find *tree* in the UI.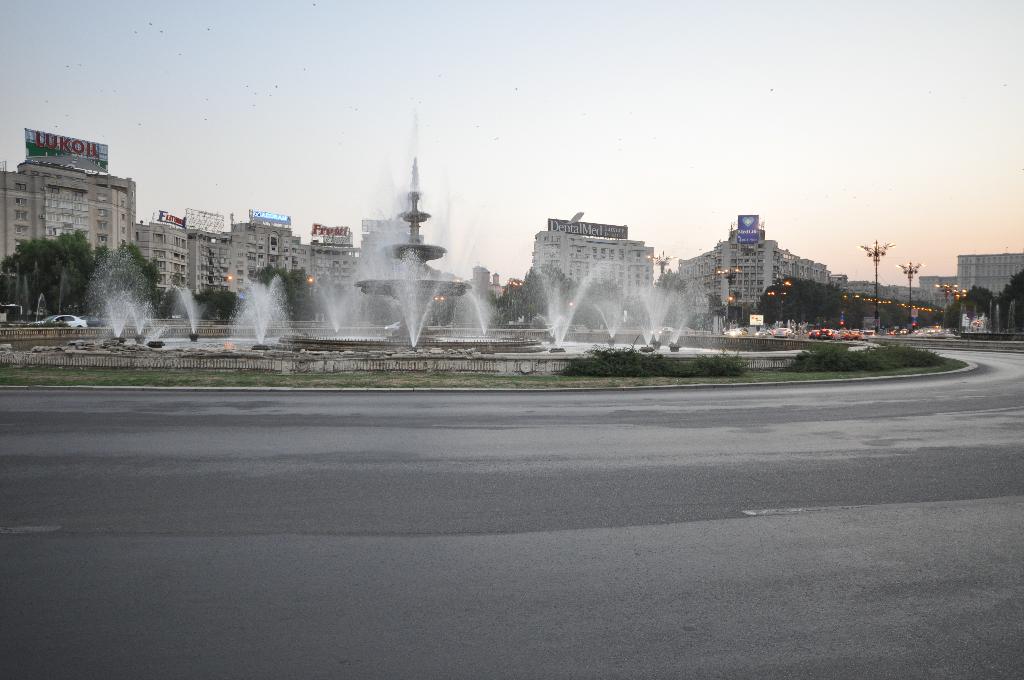
UI element at (left=493, top=266, right=556, bottom=327).
